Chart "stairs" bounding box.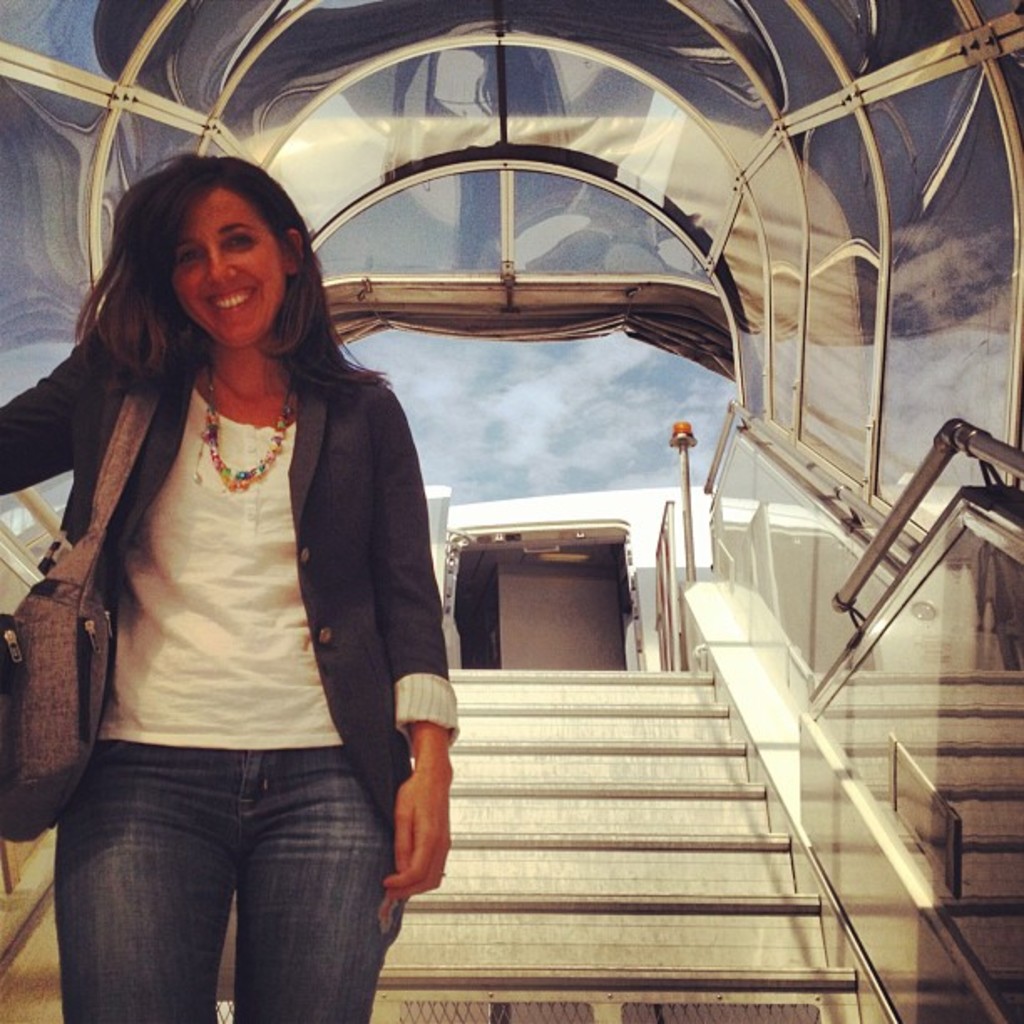
Charted: (x1=383, y1=659, x2=860, y2=1022).
